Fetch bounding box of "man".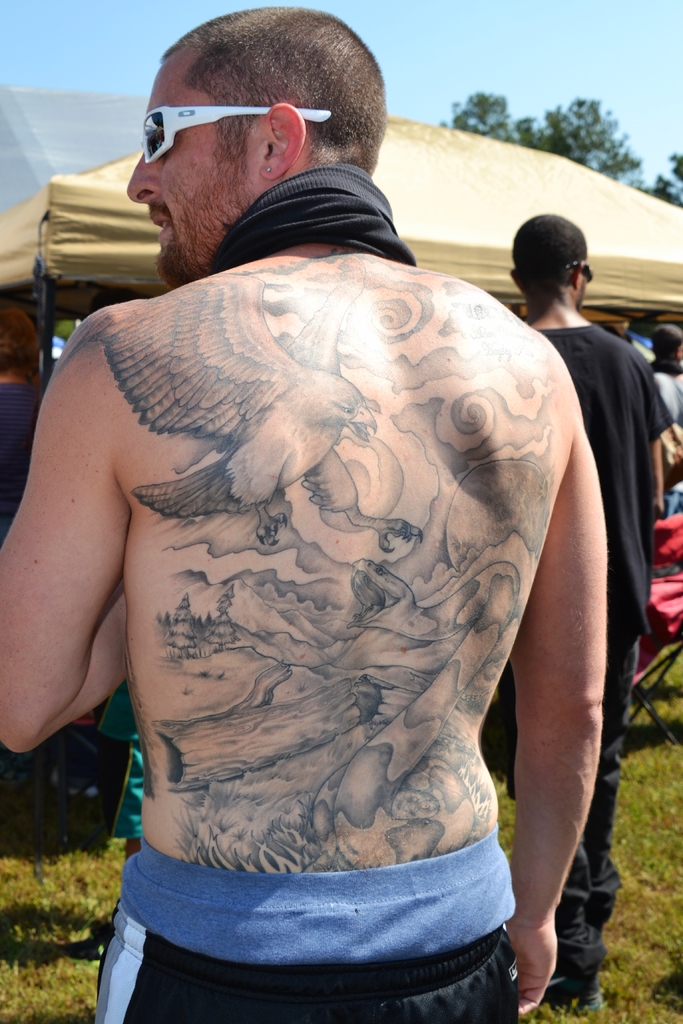
Bbox: (33,51,605,999).
